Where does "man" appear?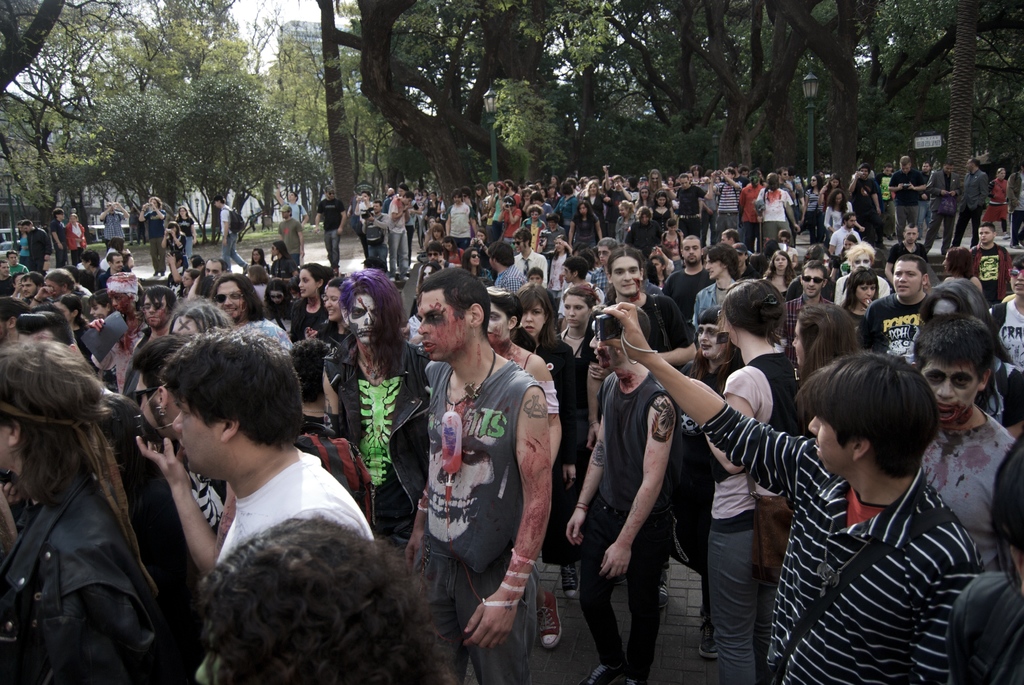
Appears at region(511, 221, 548, 285).
